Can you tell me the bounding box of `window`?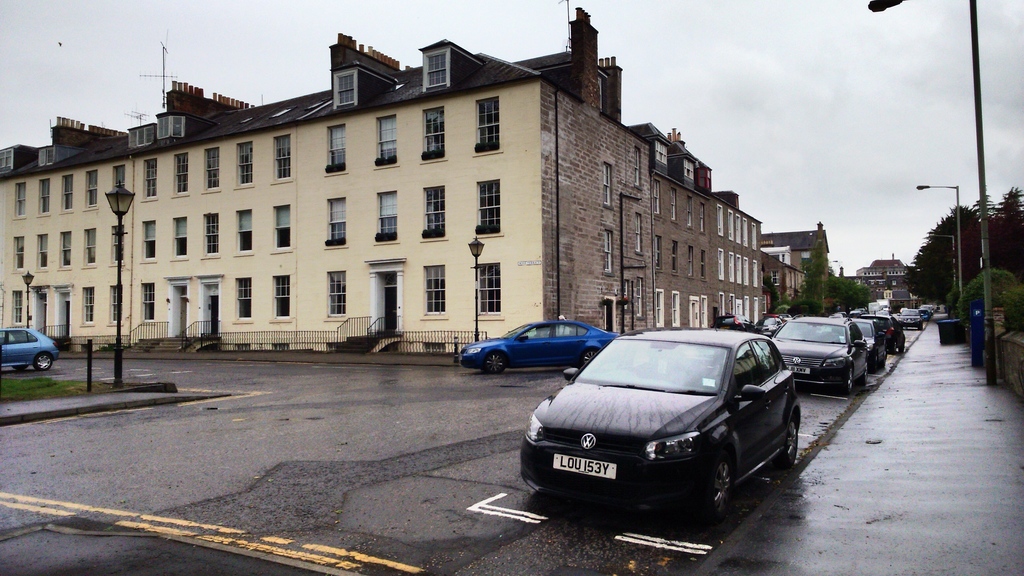
bbox=[175, 157, 190, 195].
